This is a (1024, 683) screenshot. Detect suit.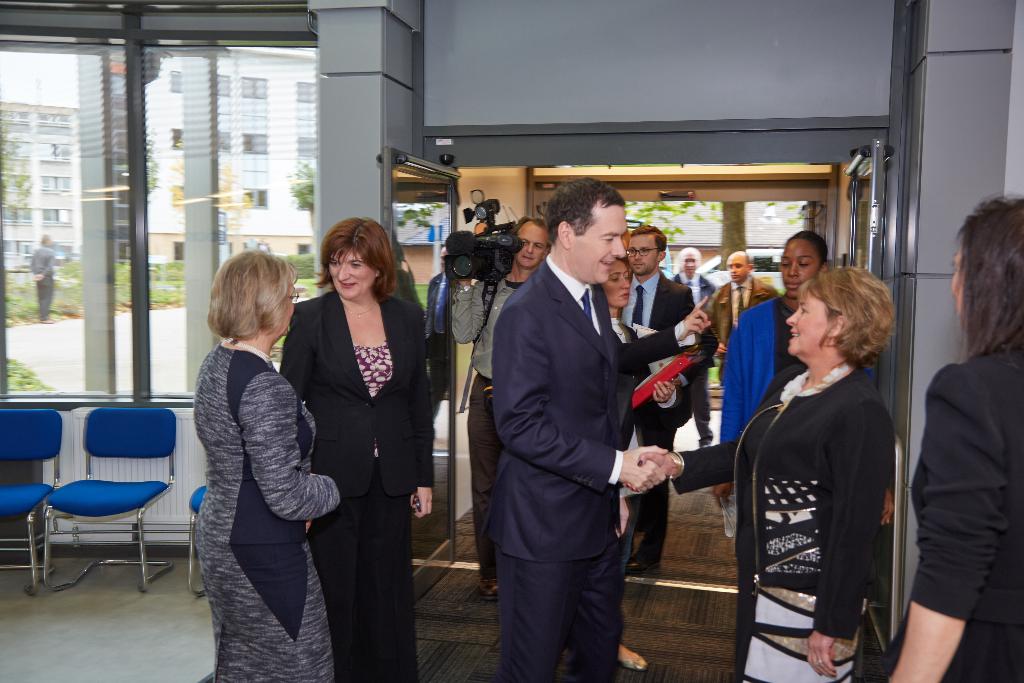
{"left": 611, "top": 324, "right": 678, "bottom": 488}.
